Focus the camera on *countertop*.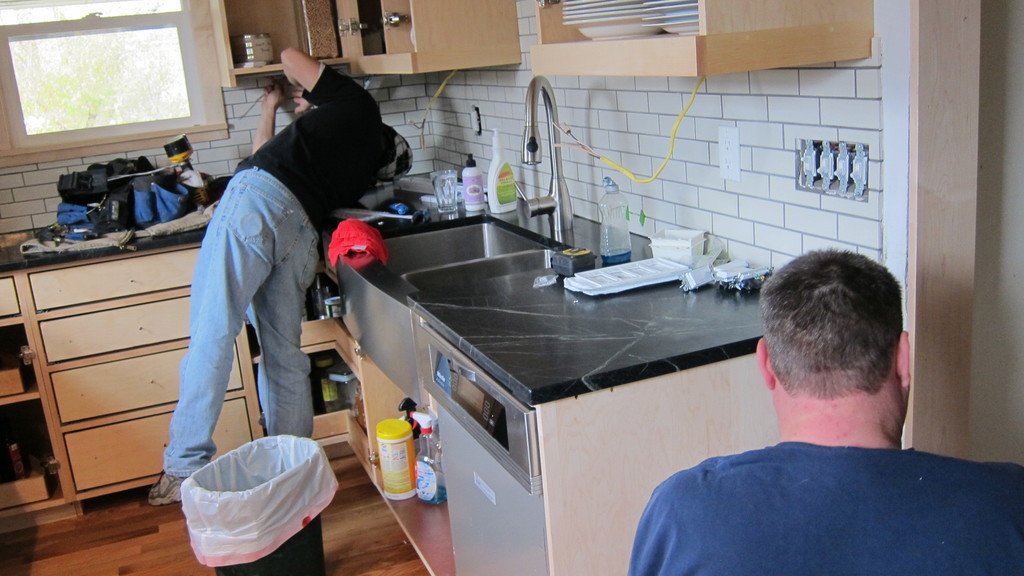
Focus region: left=322, top=182, right=783, bottom=419.
